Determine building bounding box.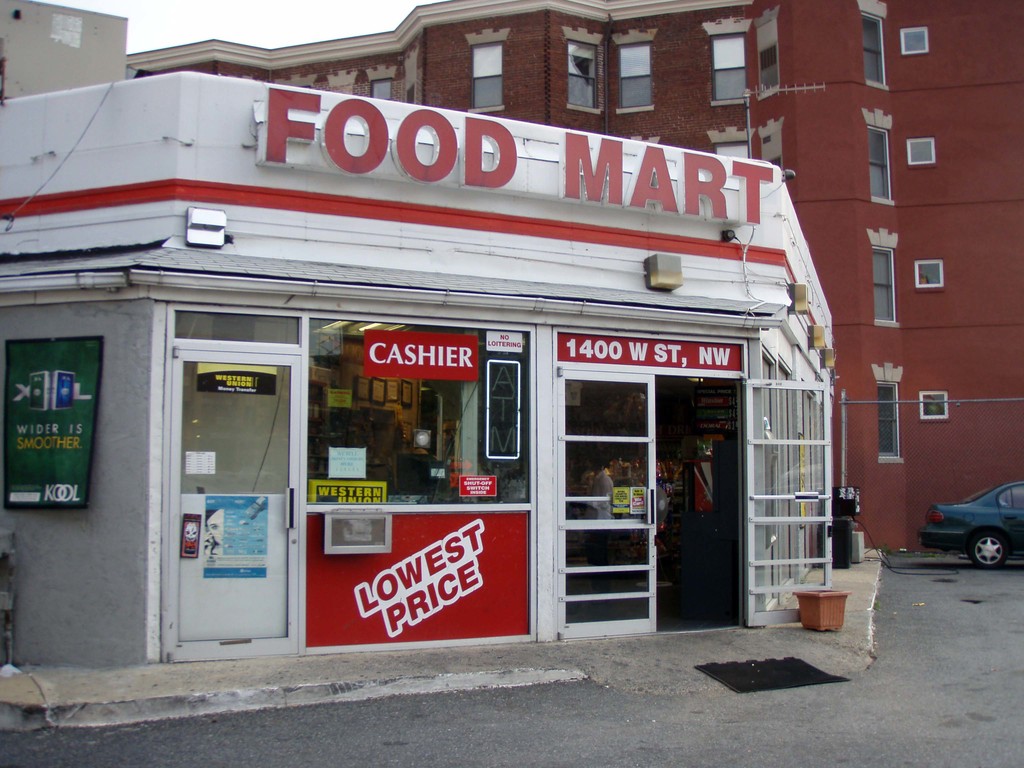
Determined: (0, 69, 834, 663).
